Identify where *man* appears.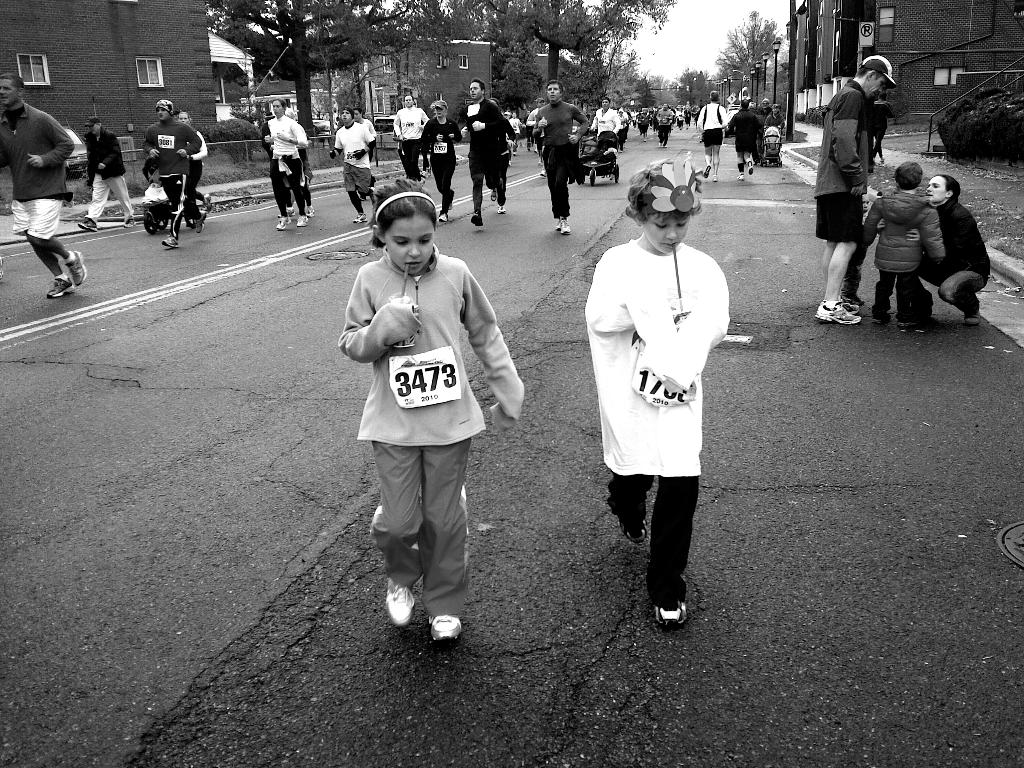
Appears at rect(461, 77, 508, 228).
